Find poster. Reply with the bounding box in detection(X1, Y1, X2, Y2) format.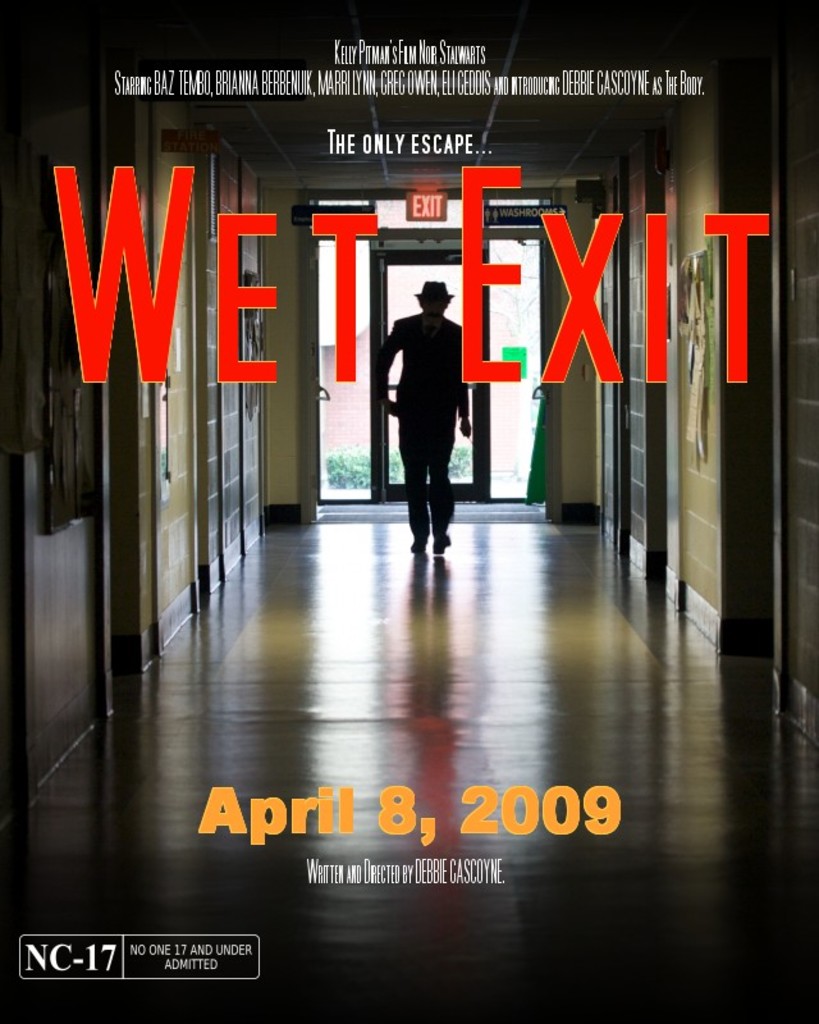
detection(0, 0, 818, 1023).
